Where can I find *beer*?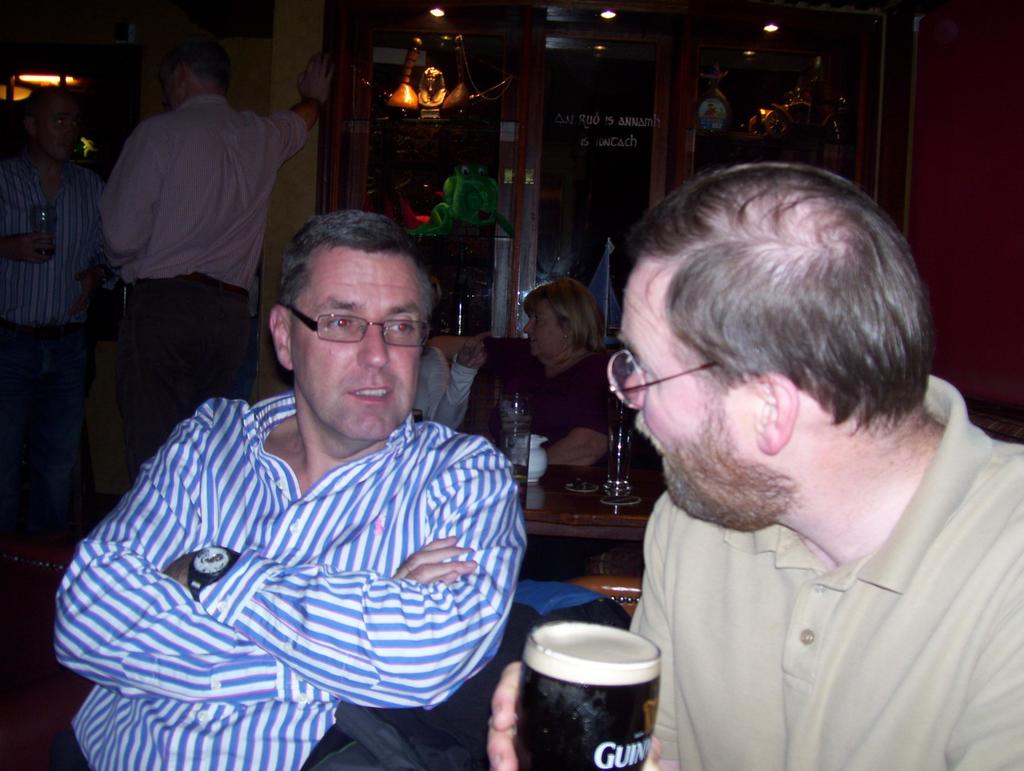
You can find it at bbox=[516, 617, 673, 770].
